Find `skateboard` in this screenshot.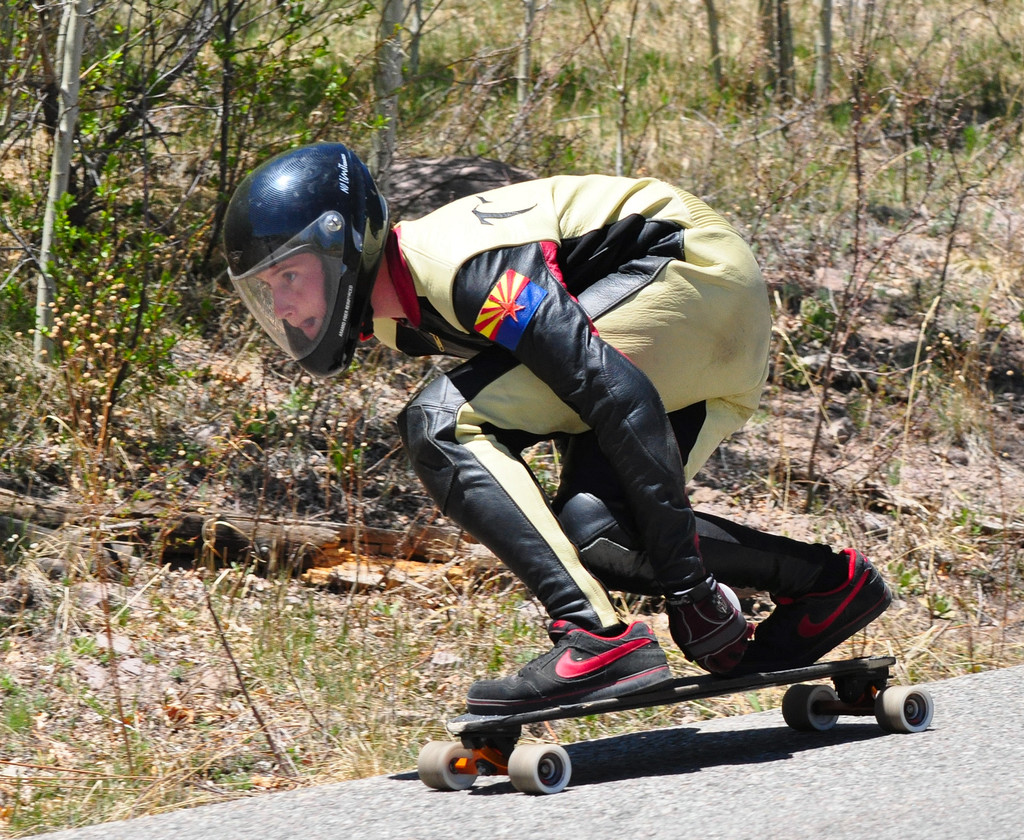
The bounding box for `skateboard` is rect(412, 646, 928, 788).
